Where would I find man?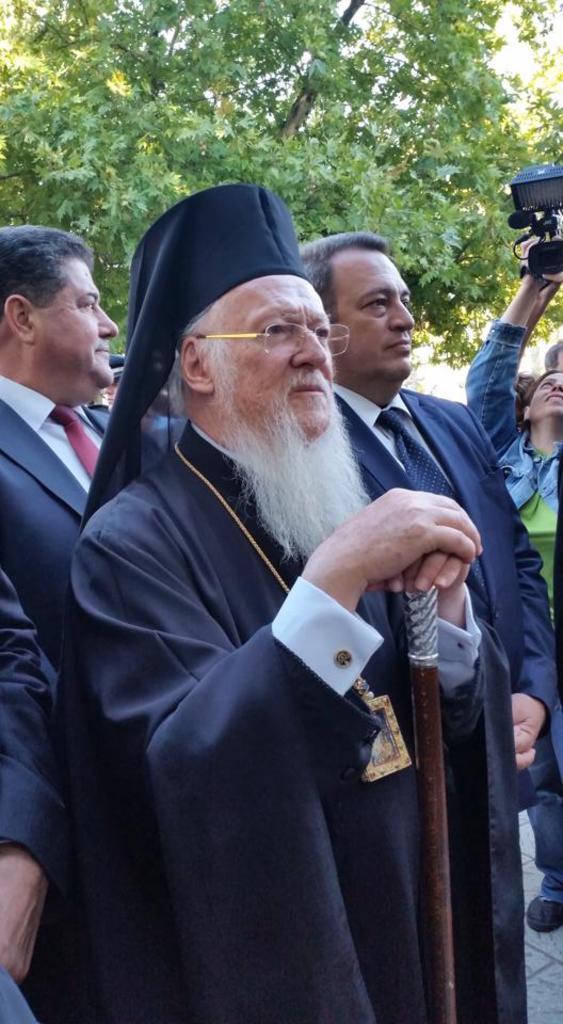
At 306, 227, 562, 1023.
